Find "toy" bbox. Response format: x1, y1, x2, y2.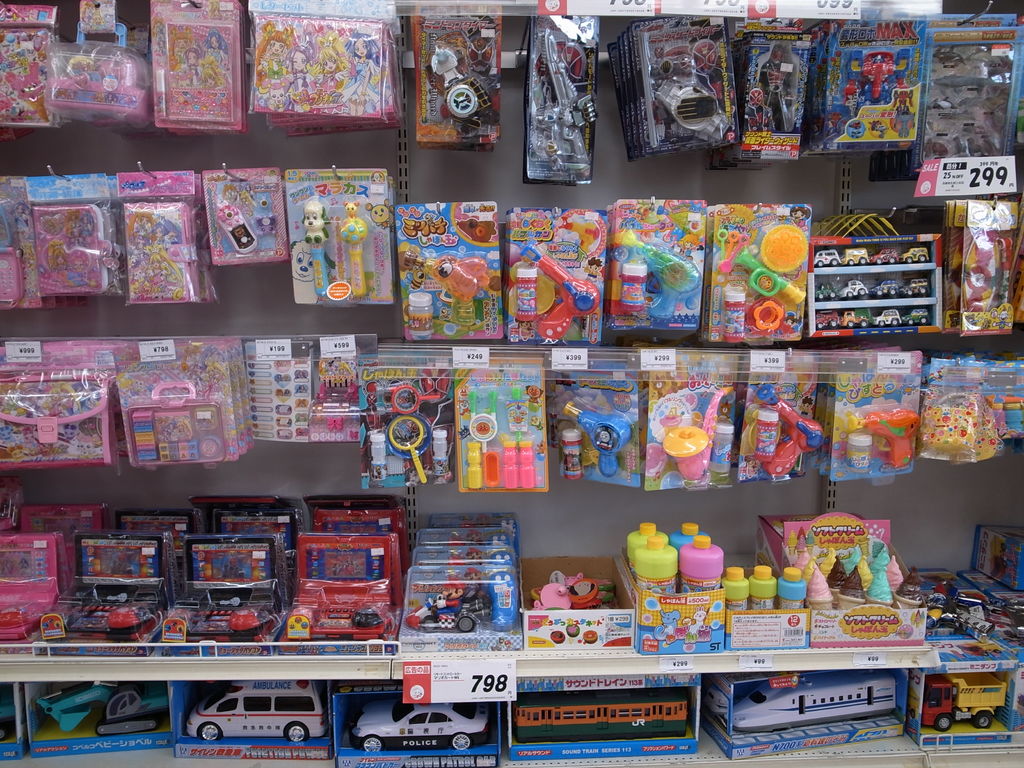
940, 108, 975, 121.
